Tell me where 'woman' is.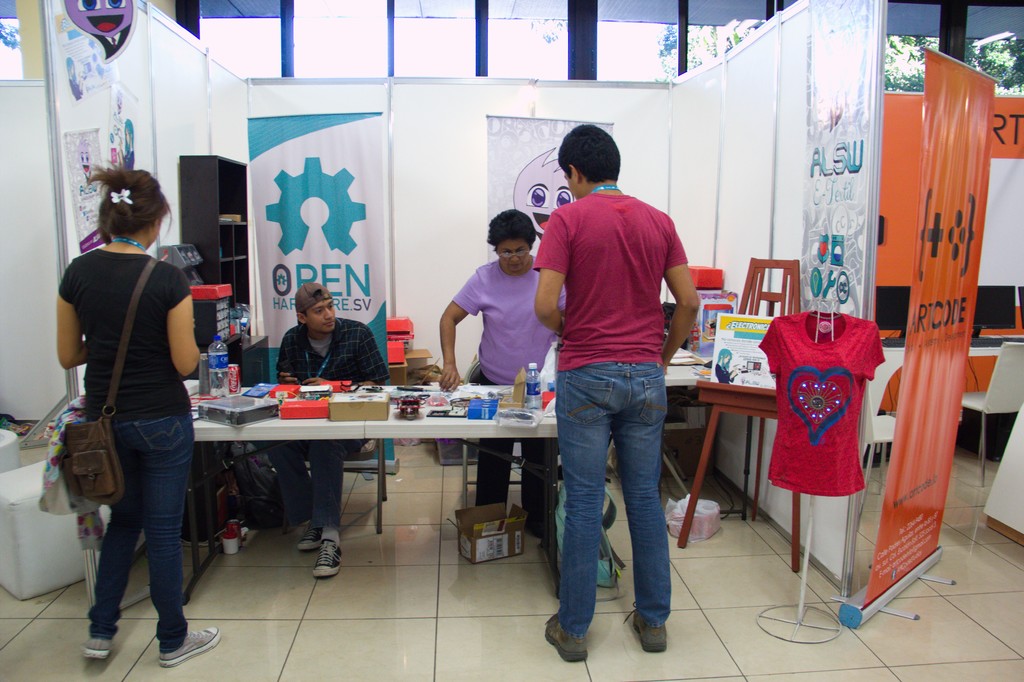
'woman' is at region(56, 155, 220, 667).
